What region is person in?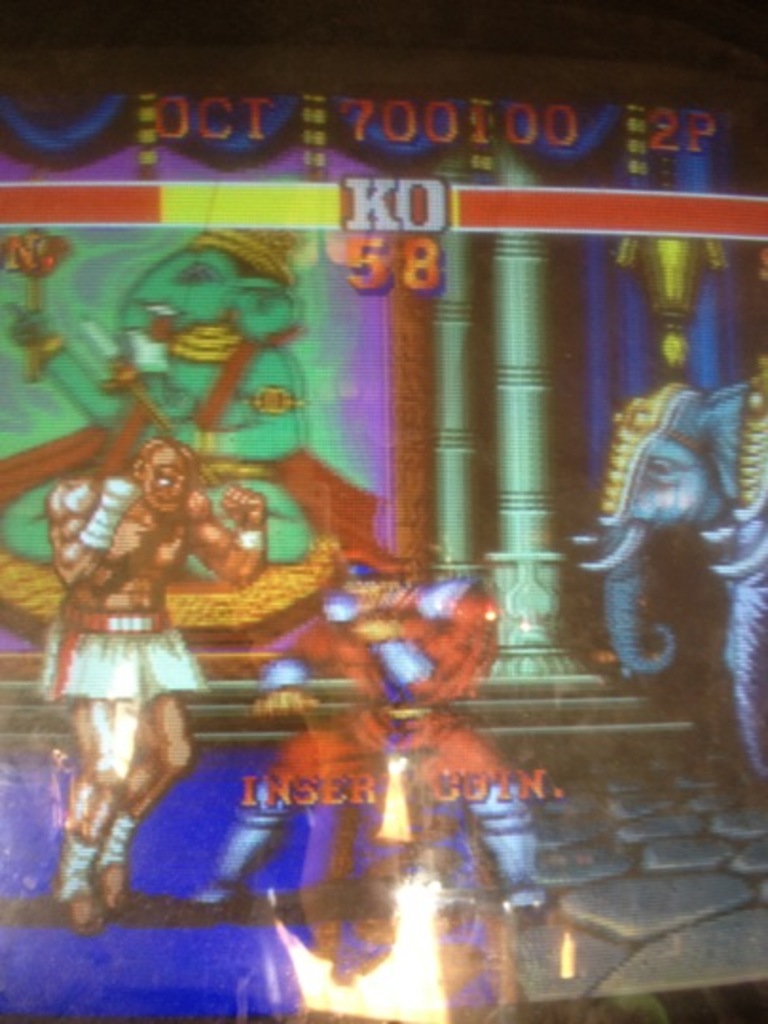
188/556/554/914.
